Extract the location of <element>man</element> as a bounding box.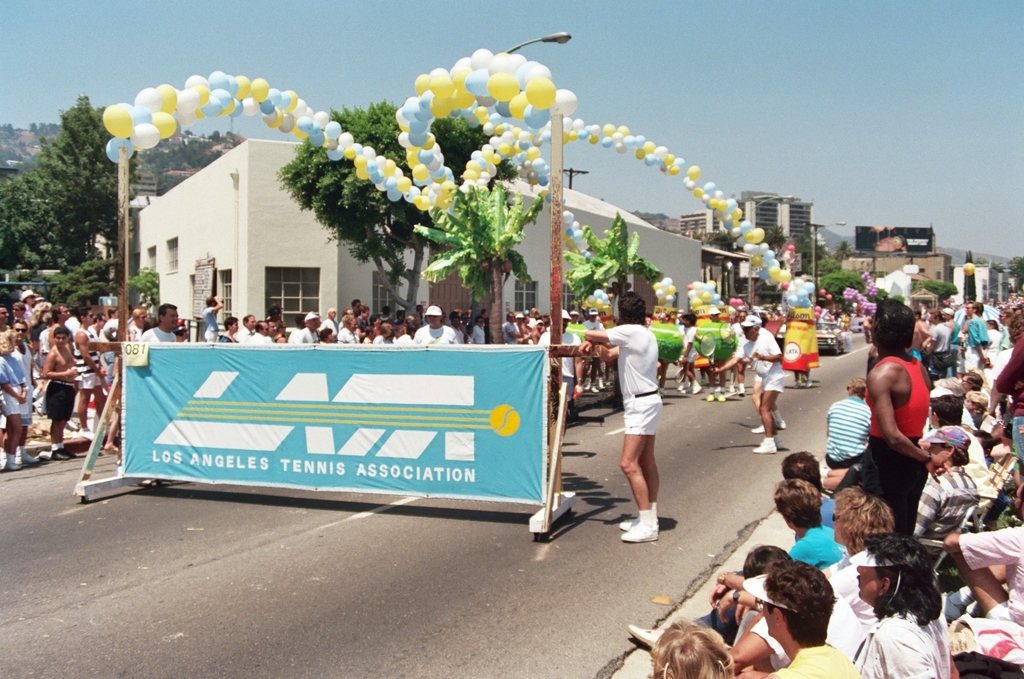
730,306,752,397.
